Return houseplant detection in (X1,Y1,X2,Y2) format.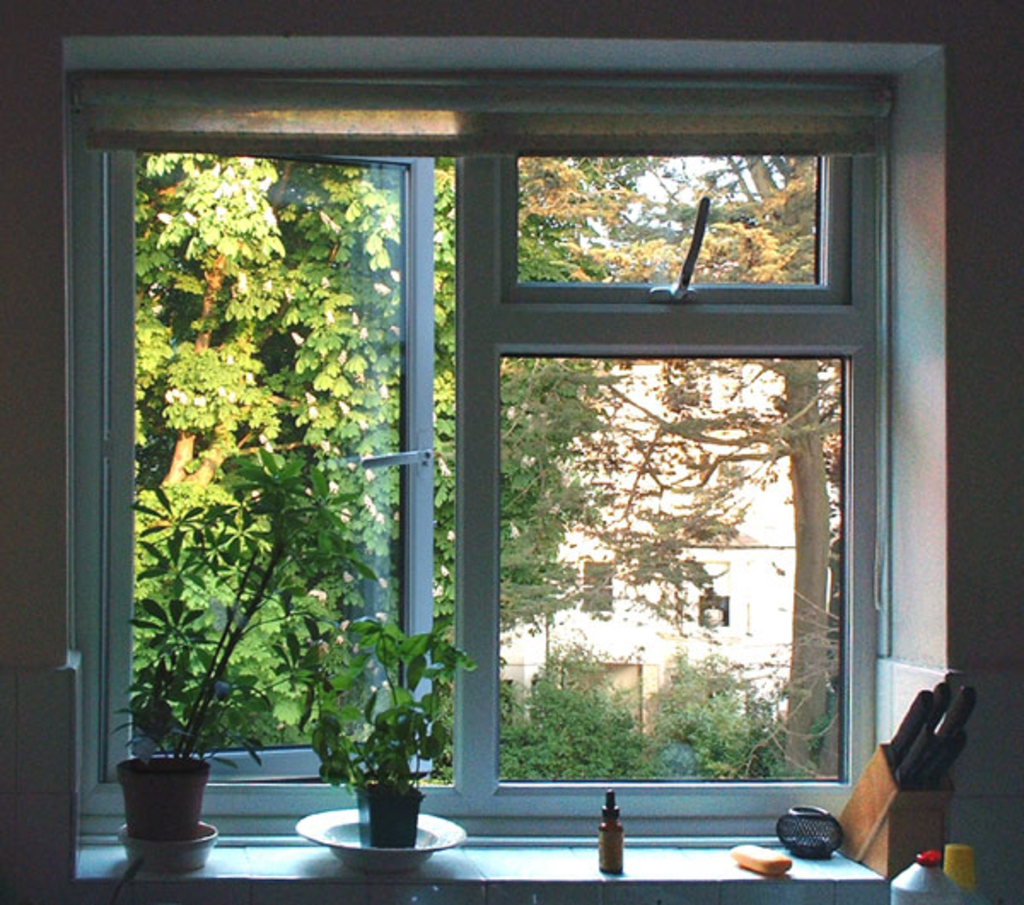
(294,603,468,881).
